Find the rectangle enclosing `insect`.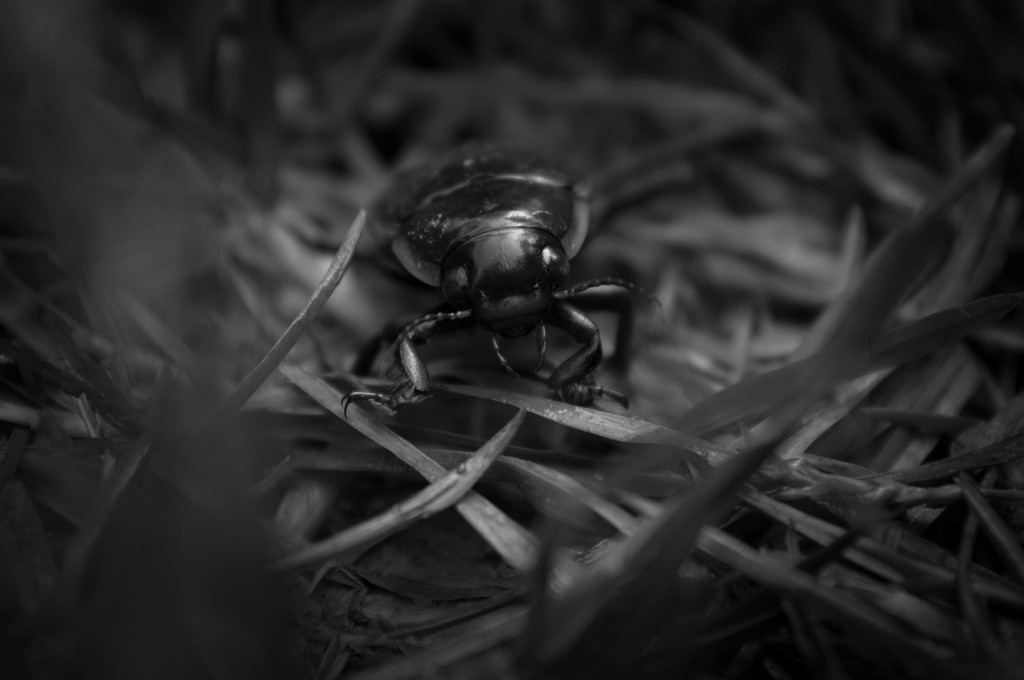
(x1=338, y1=142, x2=662, y2=418).
